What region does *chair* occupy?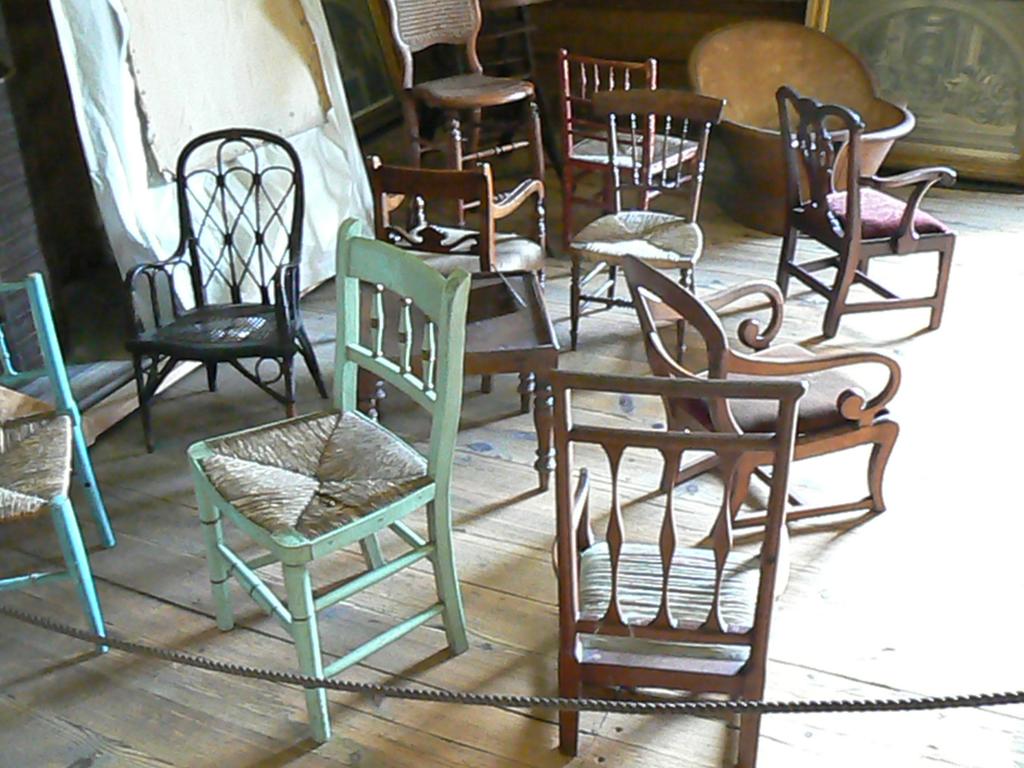
box(686, 20, 916, 241).
